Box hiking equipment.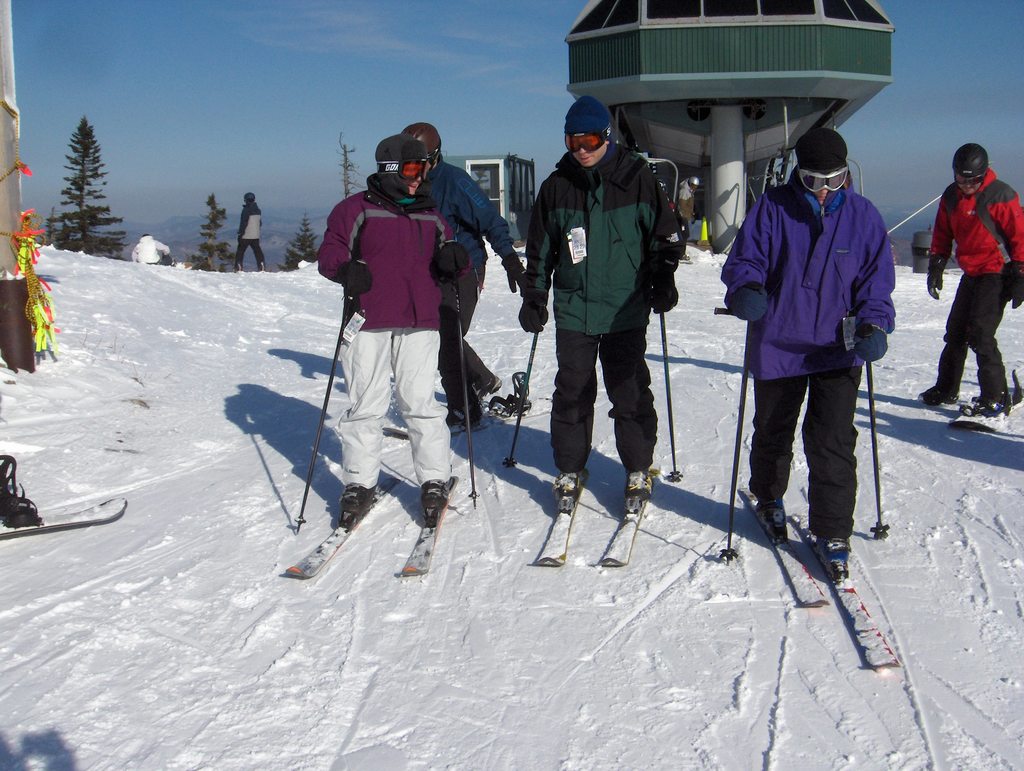
detection(246, 194, 259, 200).
